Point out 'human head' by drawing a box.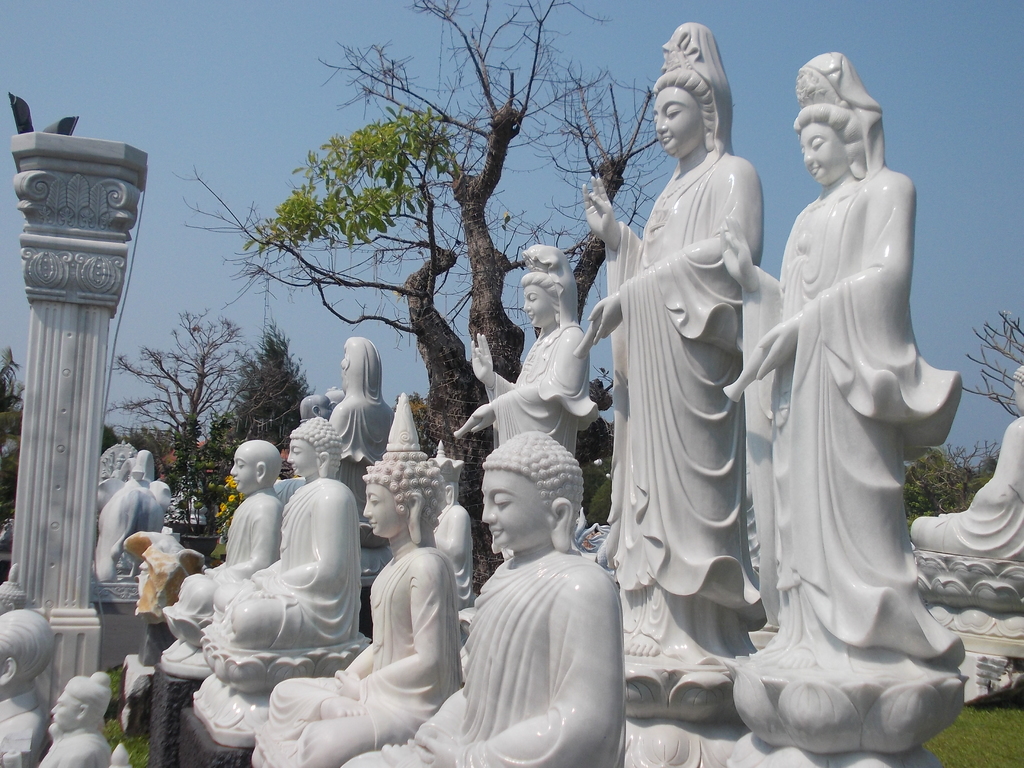
(left=360, top=463, right=444, bottom=541).
